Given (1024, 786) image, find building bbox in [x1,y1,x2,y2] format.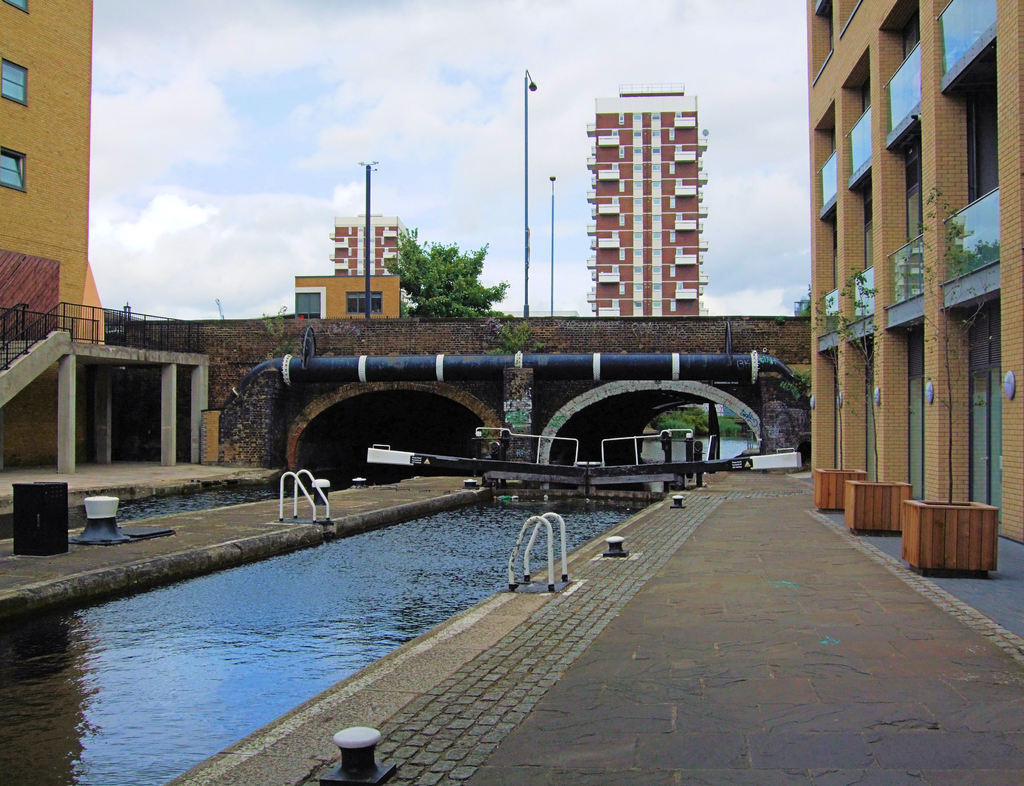
[0,0,104,338].
